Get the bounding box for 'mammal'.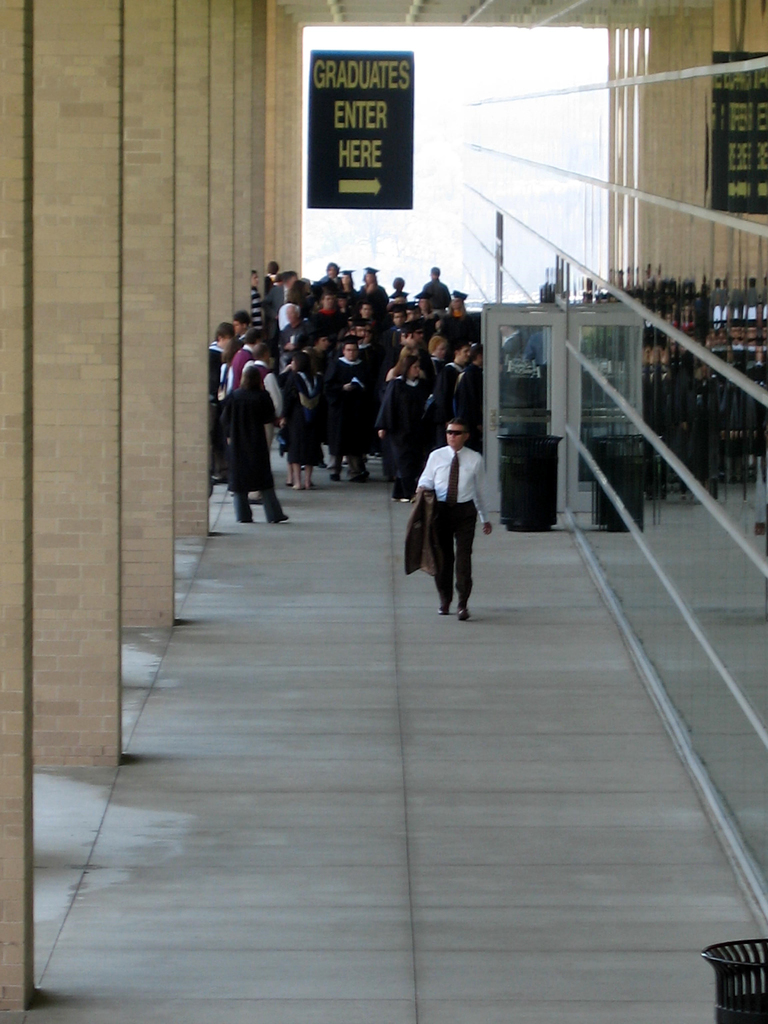
x1=209, y1=319, x2=235, y2=481.
